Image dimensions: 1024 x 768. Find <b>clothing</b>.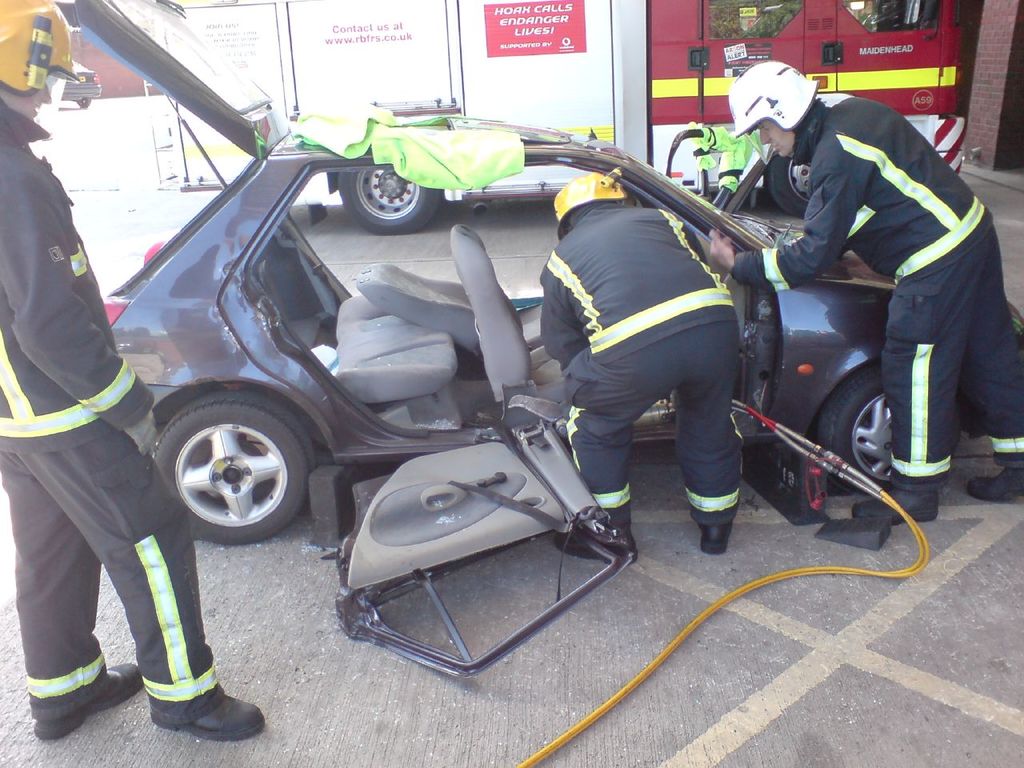
[left=533, top=186, right=745, bottom=522].
